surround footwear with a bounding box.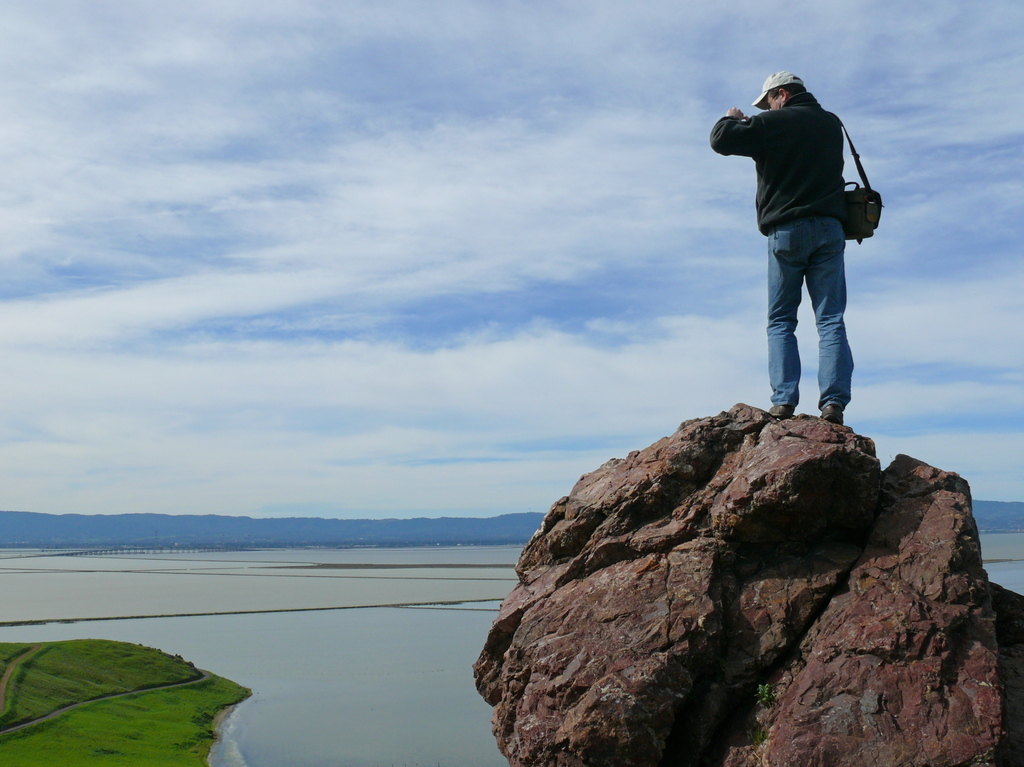
{"x1": 768, "y1": 405, "x2": 796, "y2": 420}.
